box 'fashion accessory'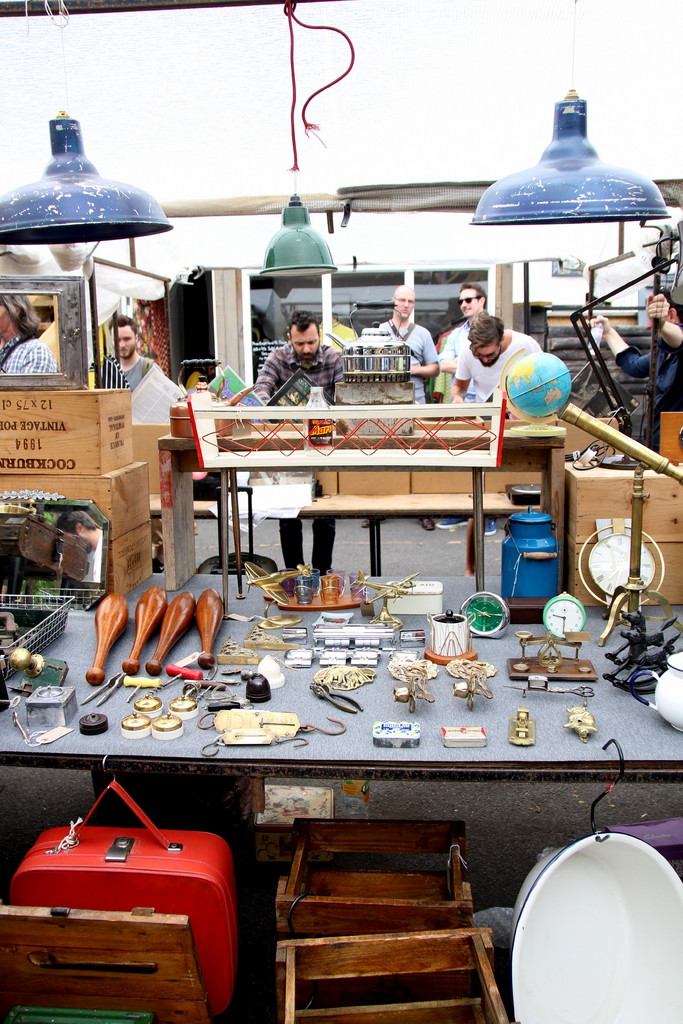
{"left": 457, "top": 294, "right": 484, "bottom": 308}
